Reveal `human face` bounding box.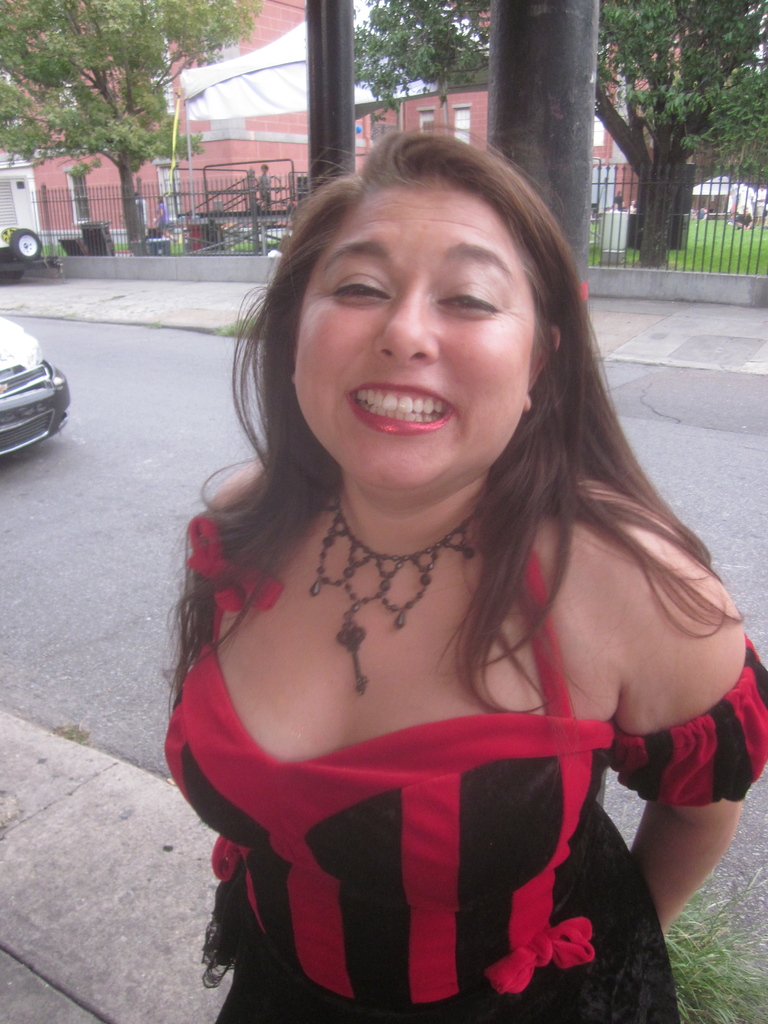
Revealed: (296,184,536,511).
